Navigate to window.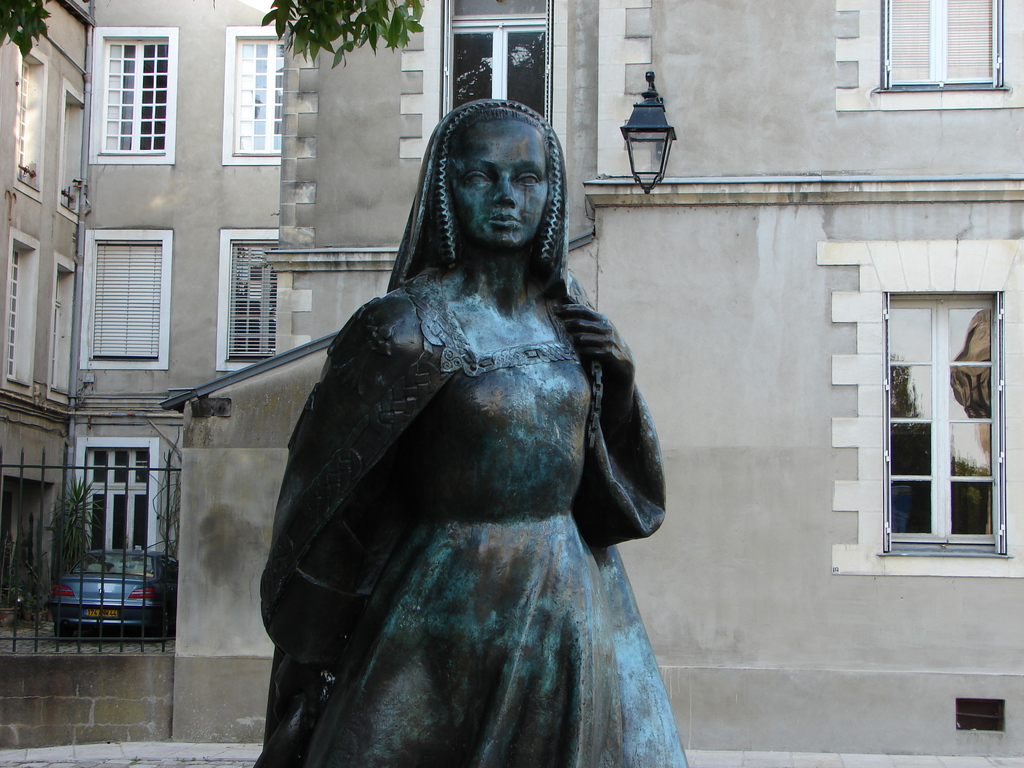
Navigation target: x1=222, y1=24, x2=287, y2=166.
